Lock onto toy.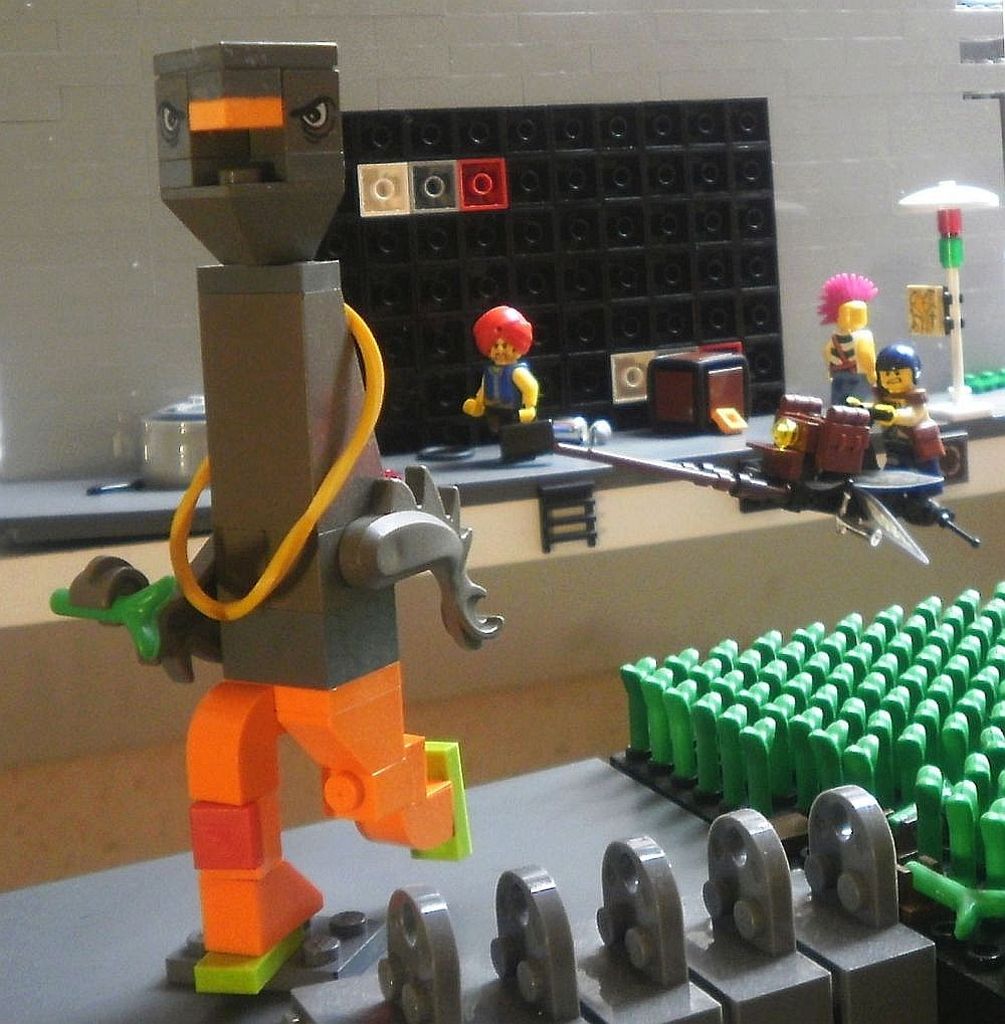
Locked: <bbox>818, 269, 880, 406</bbox>.
